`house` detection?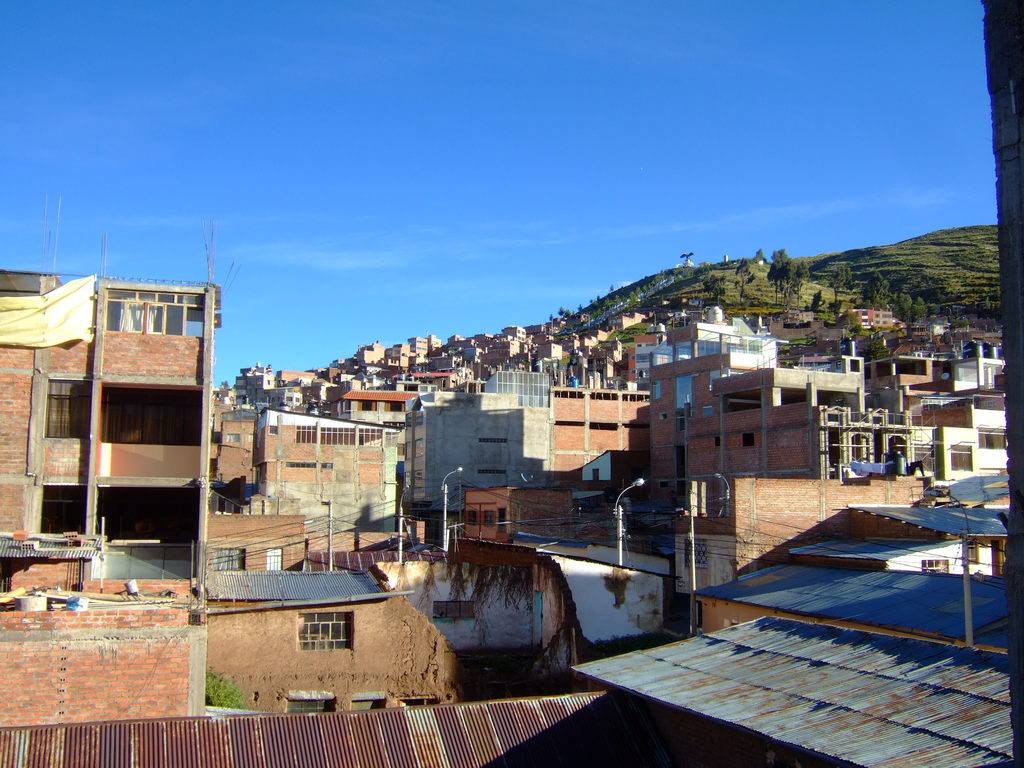
BBox(328, 352, 356, 369)
